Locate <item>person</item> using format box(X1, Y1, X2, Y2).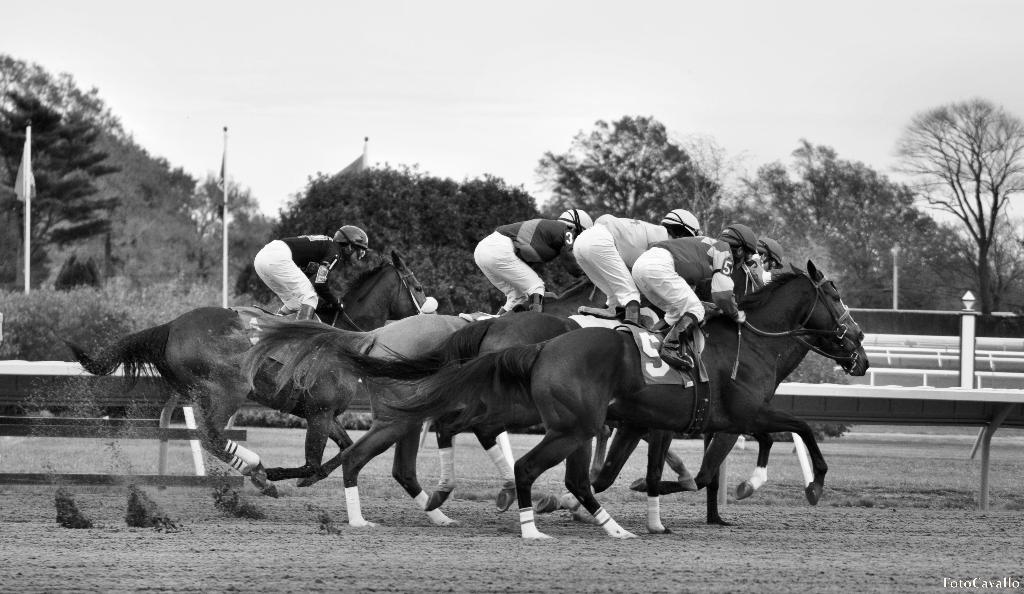
box(237, 226, 366, 341).
